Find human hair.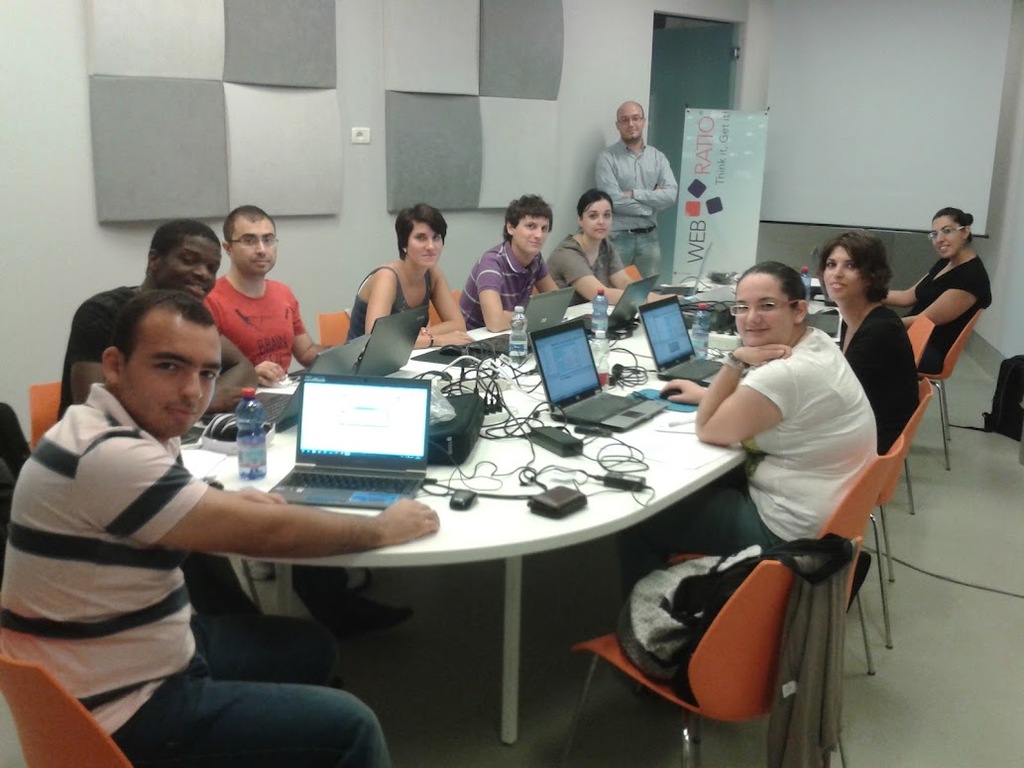
[149, 220, 219, 263].
